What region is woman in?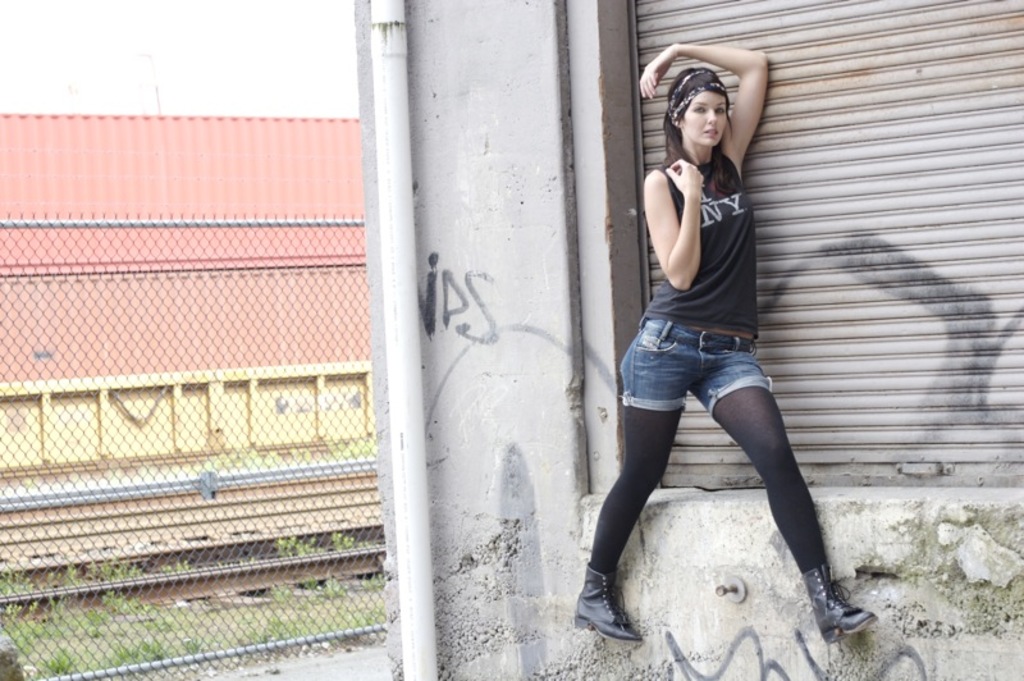
box=[602, 52, 838, 629].
